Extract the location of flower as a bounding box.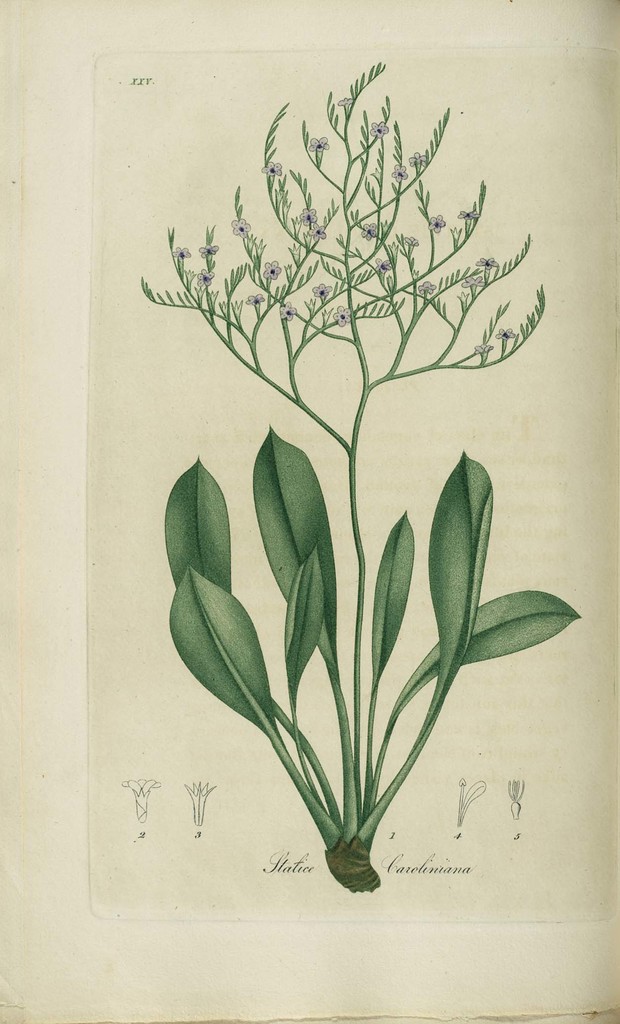
<region>260, 258, 282, 280</region>.
